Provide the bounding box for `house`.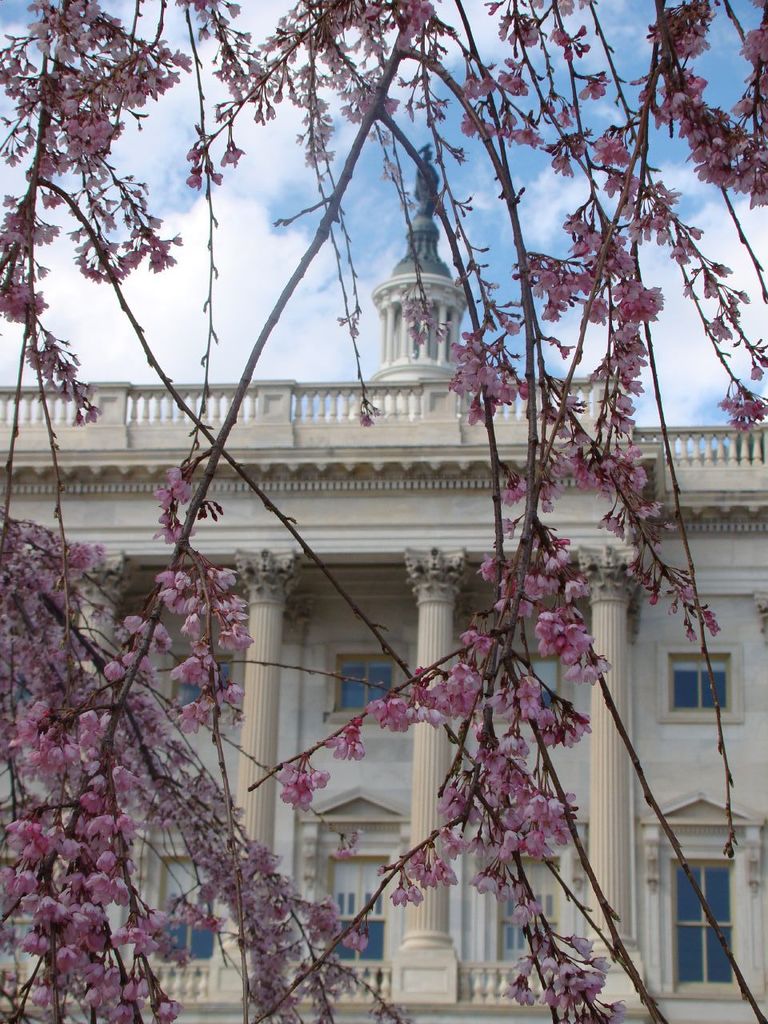
0, 137, 767, 1023.
